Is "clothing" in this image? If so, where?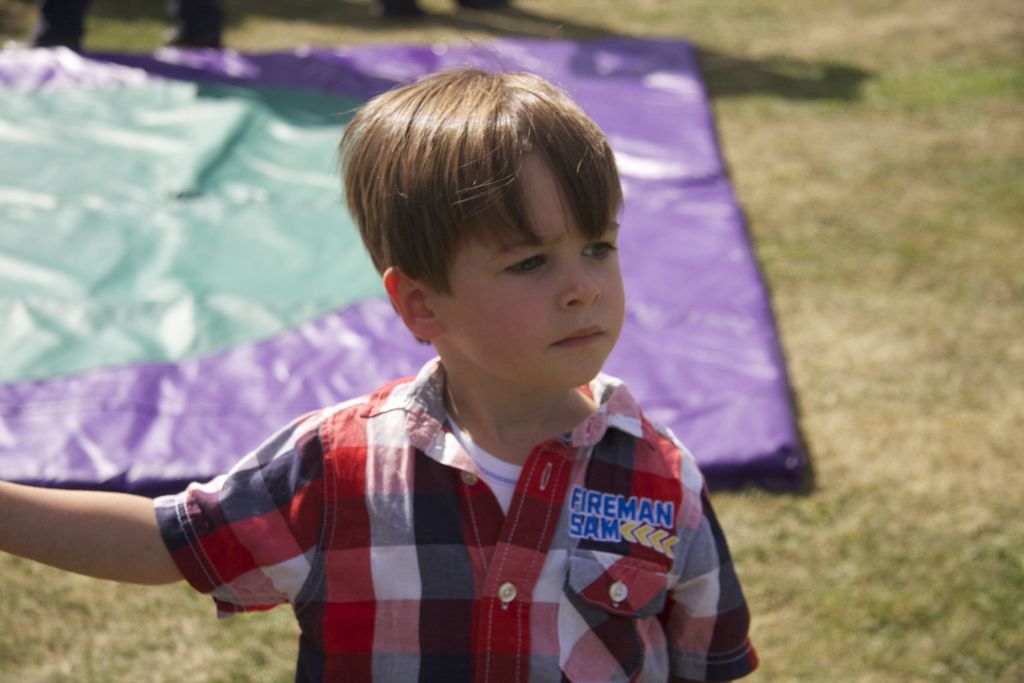
Yes, at <bbox>82, 333, 764, 660</bbox>.
